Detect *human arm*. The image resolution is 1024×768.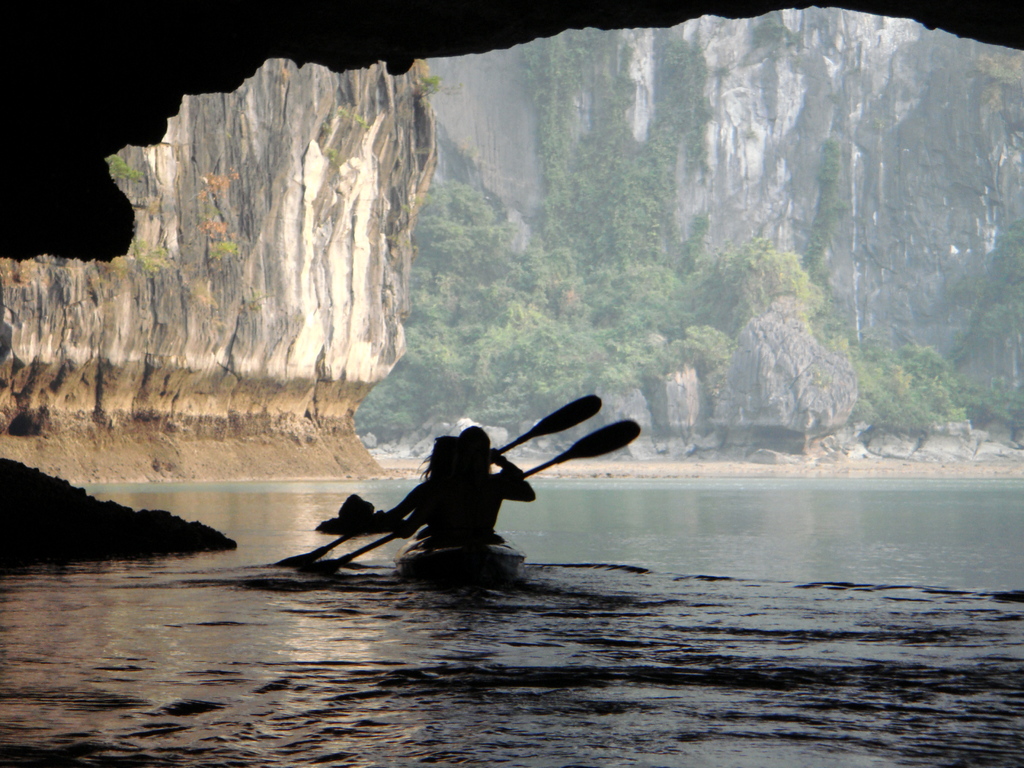
l=490, t=470, r=533, b=500.
